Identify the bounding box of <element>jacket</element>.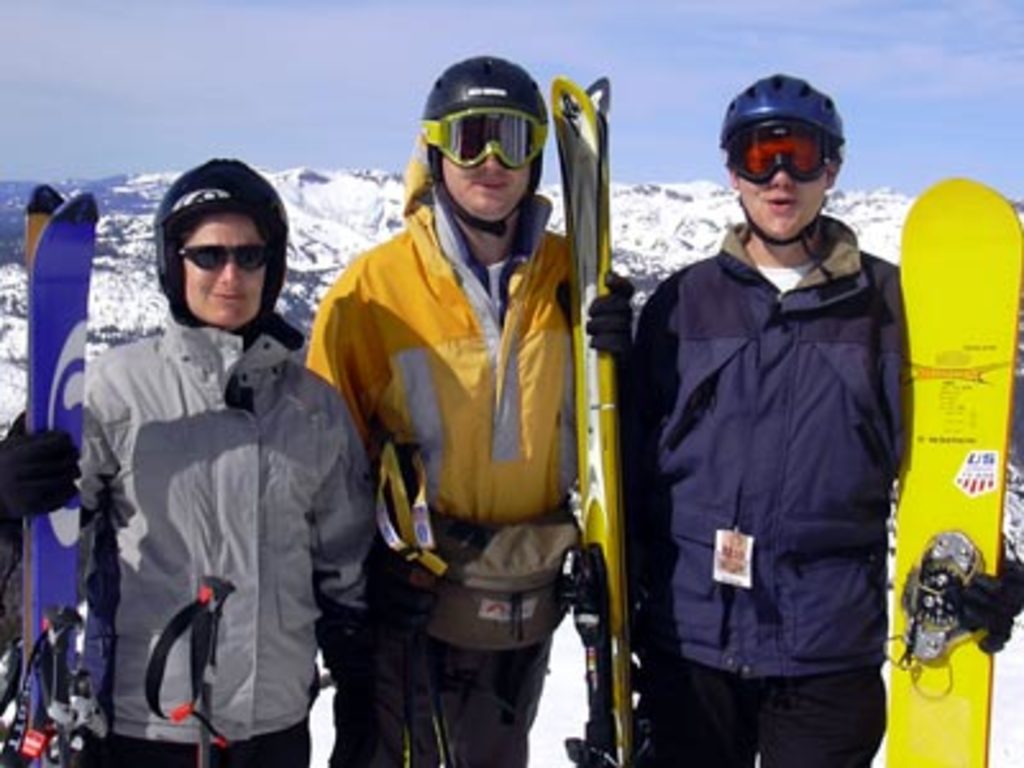
detection(307, 100, 620, 614).
